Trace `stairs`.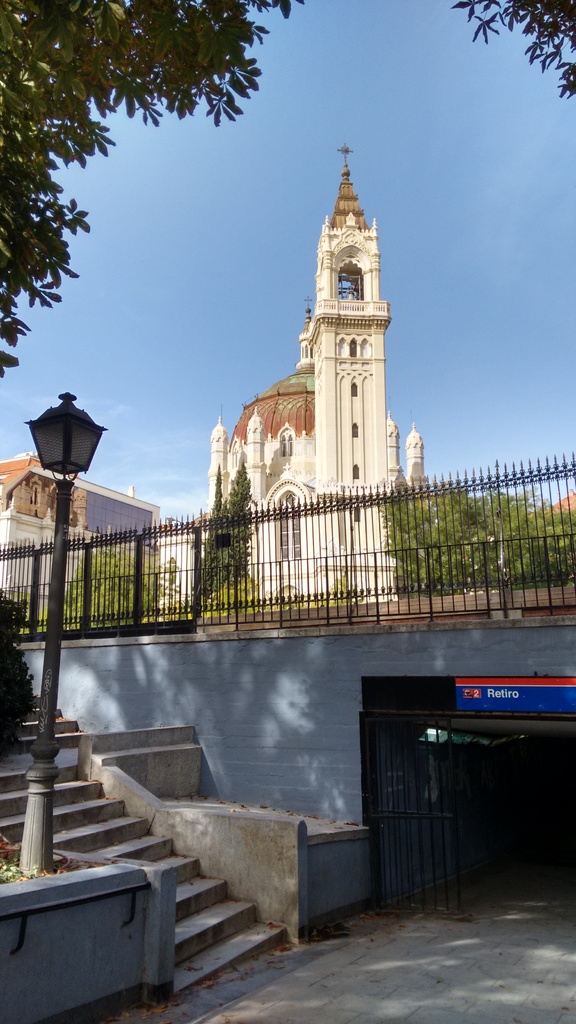
Traced to [left=0, top=689, right=293, bottom=1005].
